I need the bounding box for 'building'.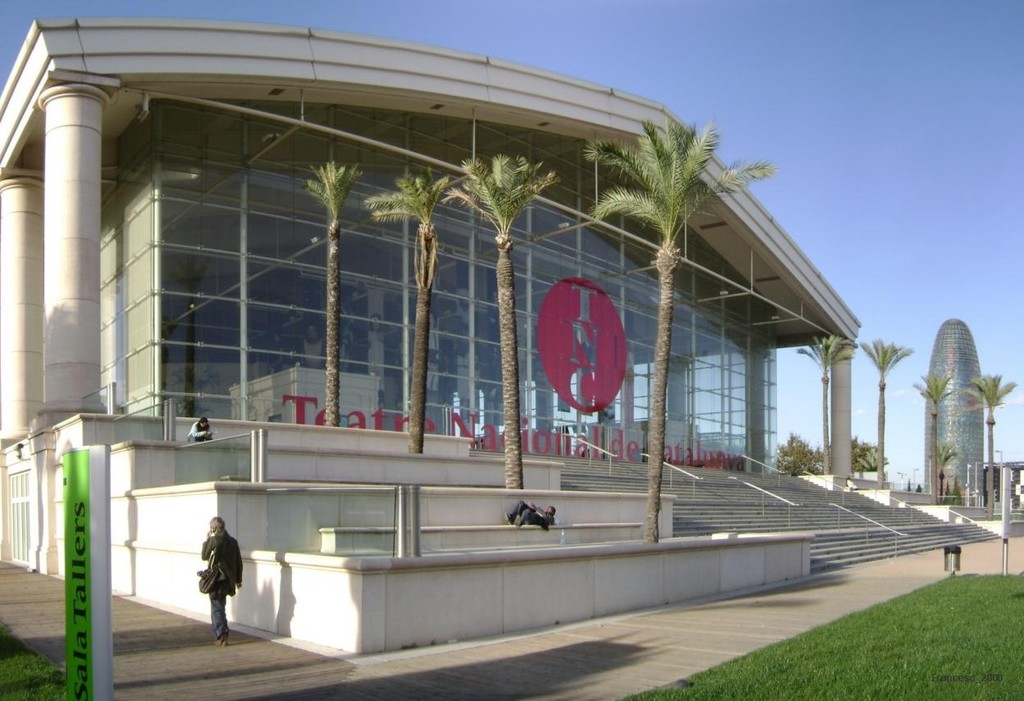
Here it is: {"x1": 924, "y1": 307, "x2": 990, "y2": 511}.
